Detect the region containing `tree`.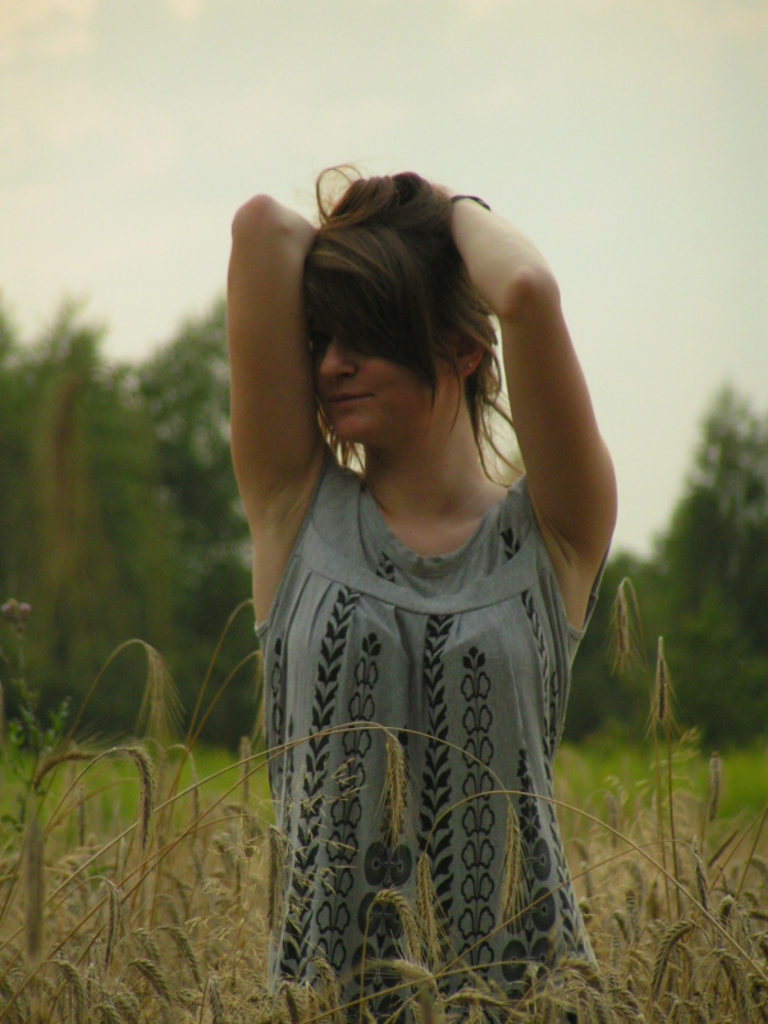
<box>5,250,218,730</box>.
